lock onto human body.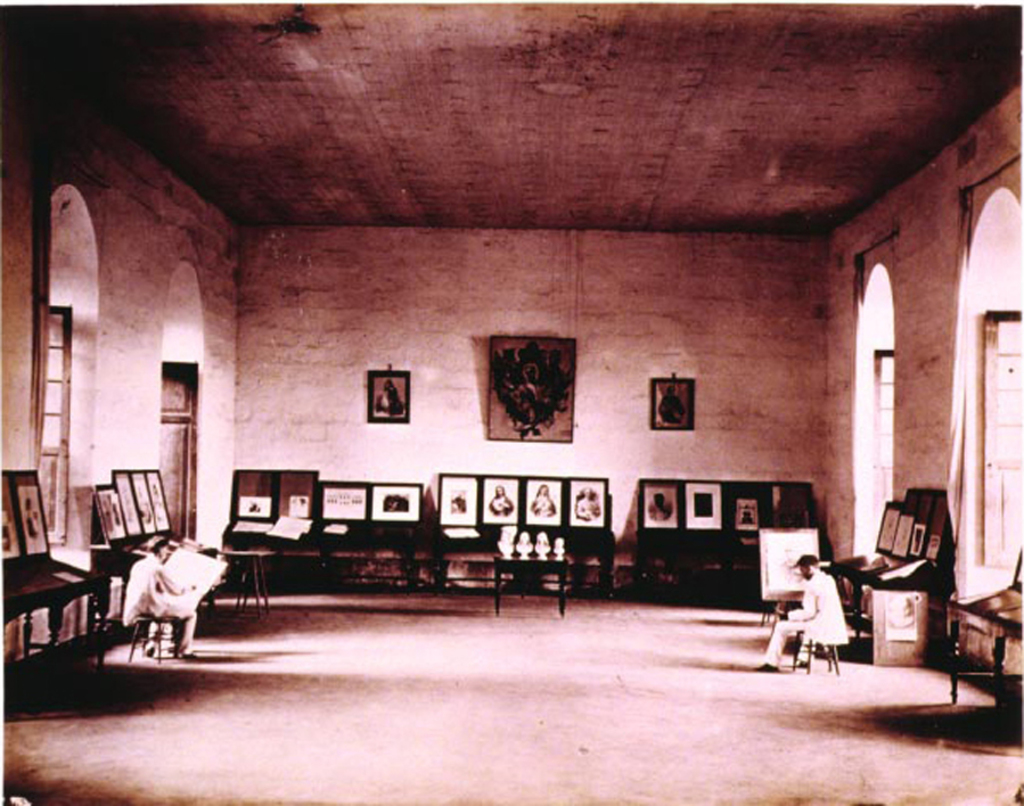
Locked: crop(103, 520, 220, 664).
